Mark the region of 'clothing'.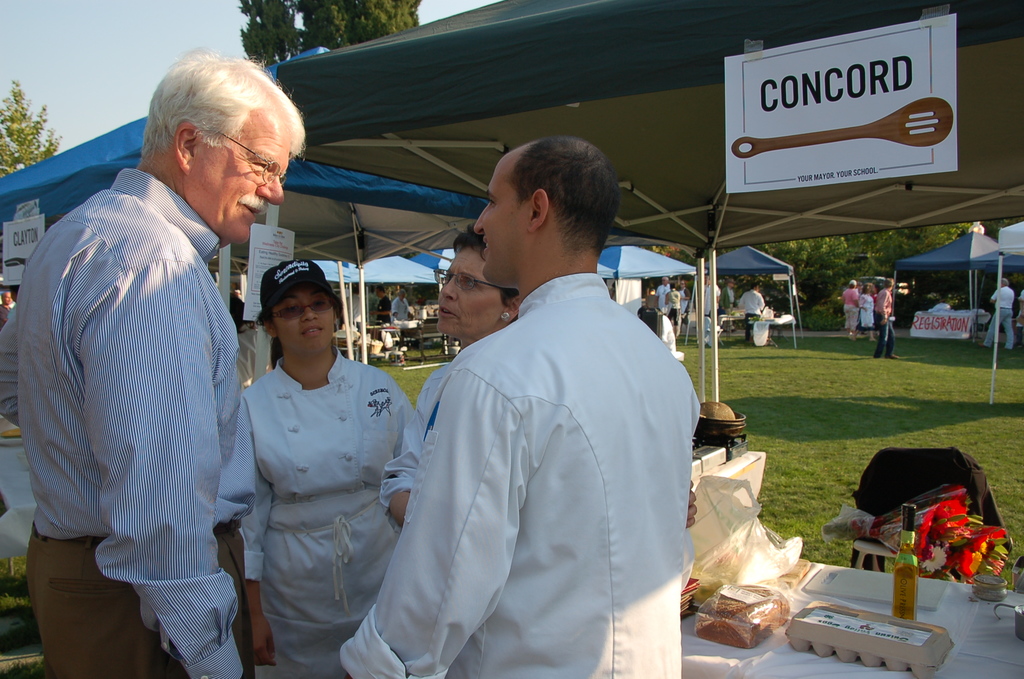
Region: [left=876, top=293, right=904, bottom=362].
